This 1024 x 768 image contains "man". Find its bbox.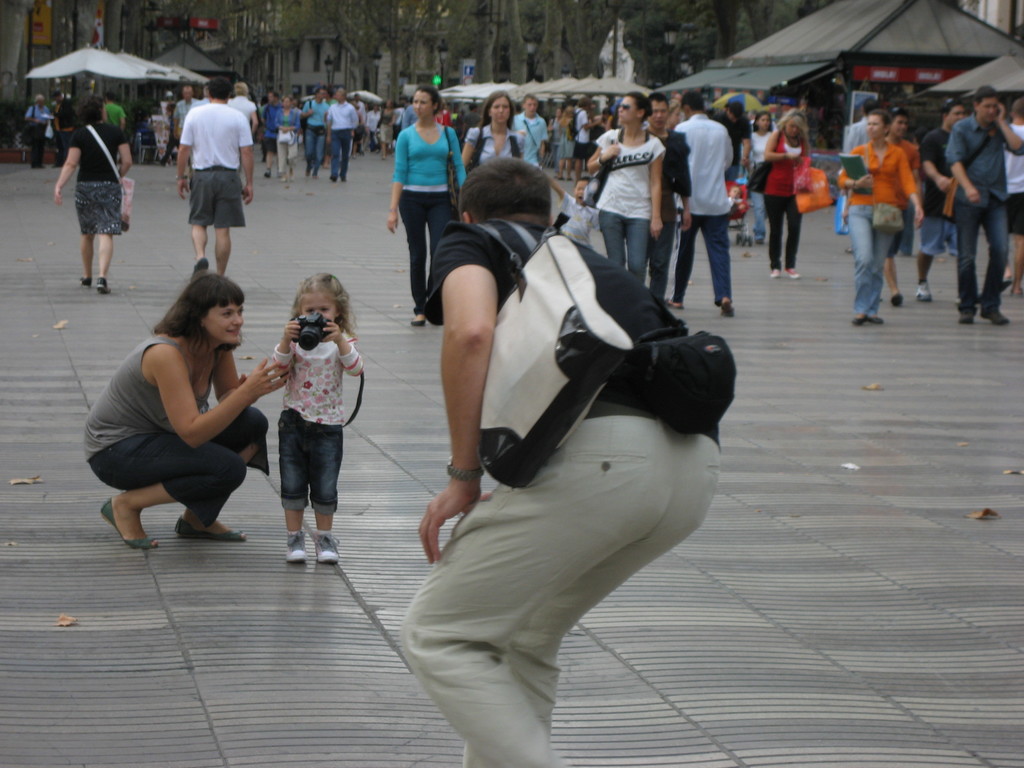
[24,91,51,115].
